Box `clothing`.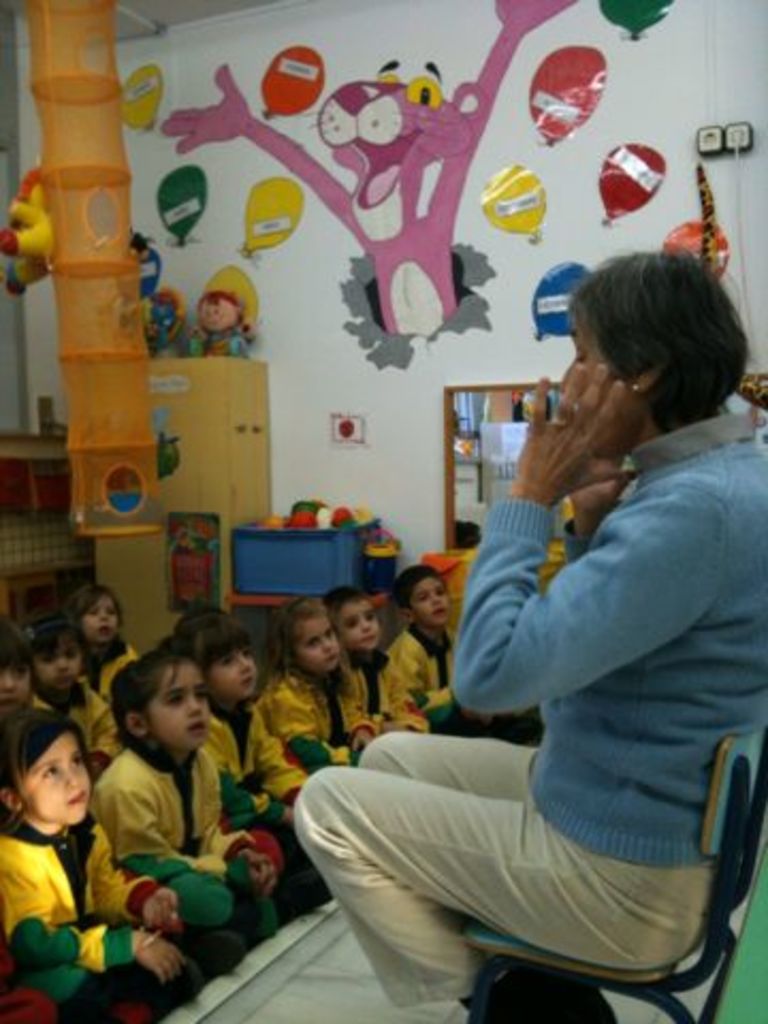
l=260, t=666, r=358, b=770.
